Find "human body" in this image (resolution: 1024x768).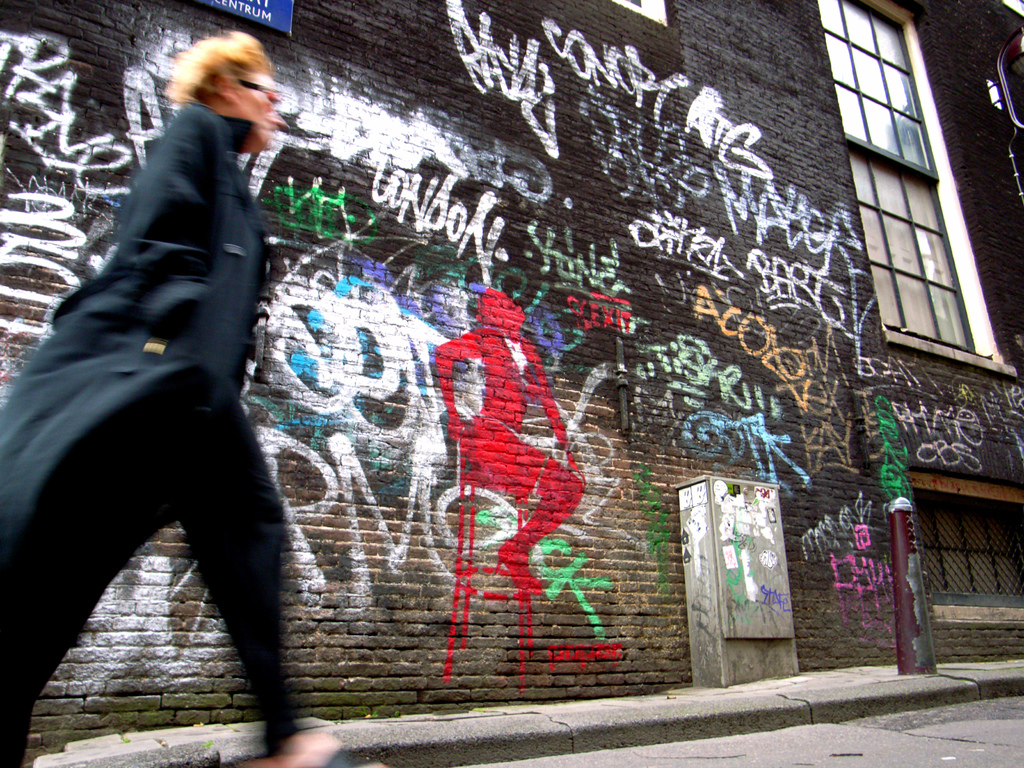
(22, 0, 307, 767).
